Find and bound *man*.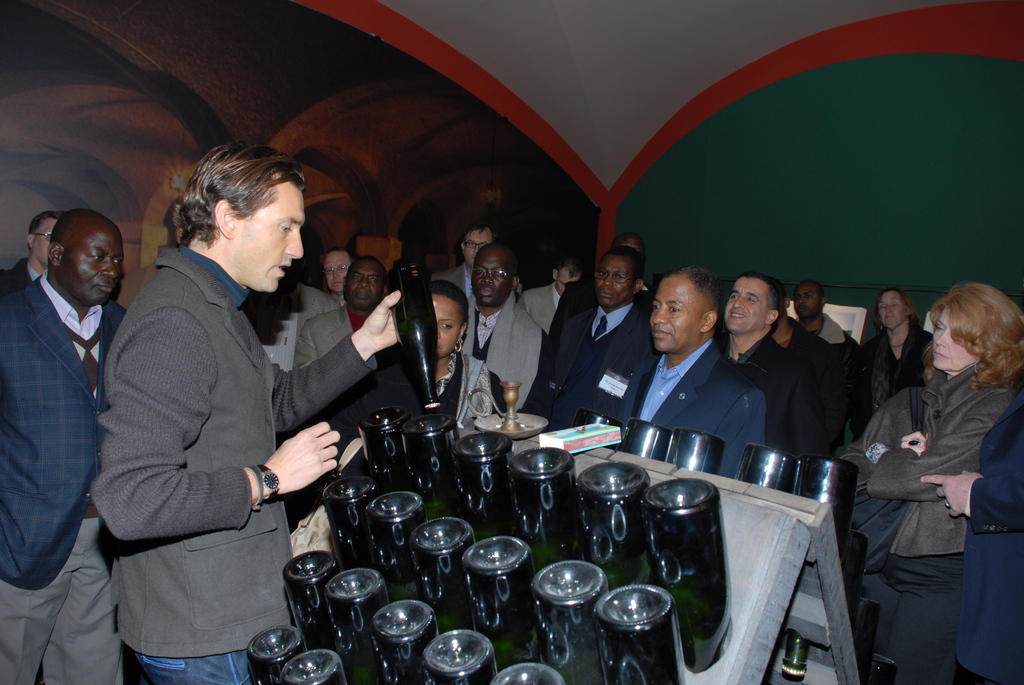
Bound: bbox(320, 253, 364, 304).
